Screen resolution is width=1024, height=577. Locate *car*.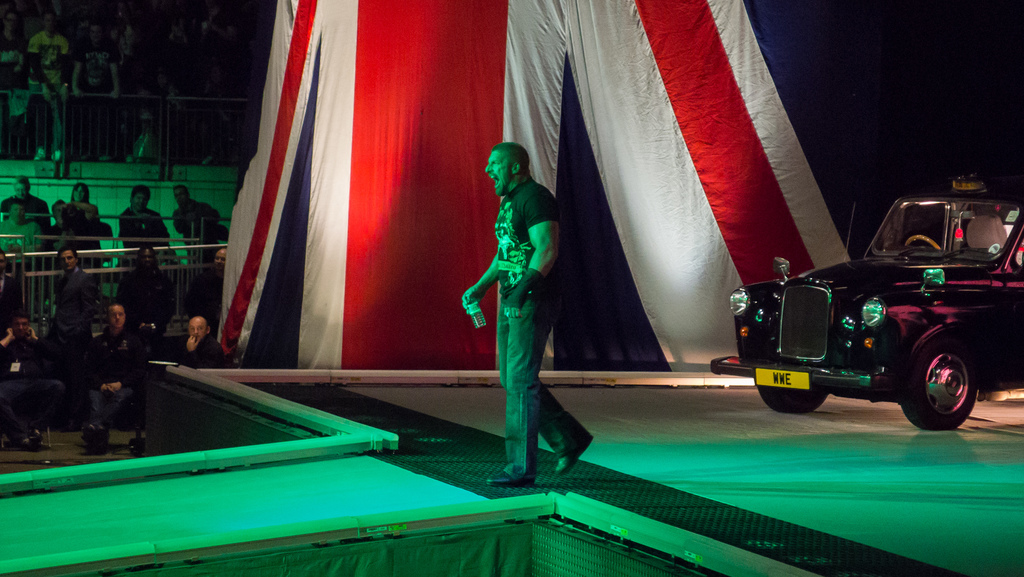
<region>730, 180, 1017, 429</region>.
